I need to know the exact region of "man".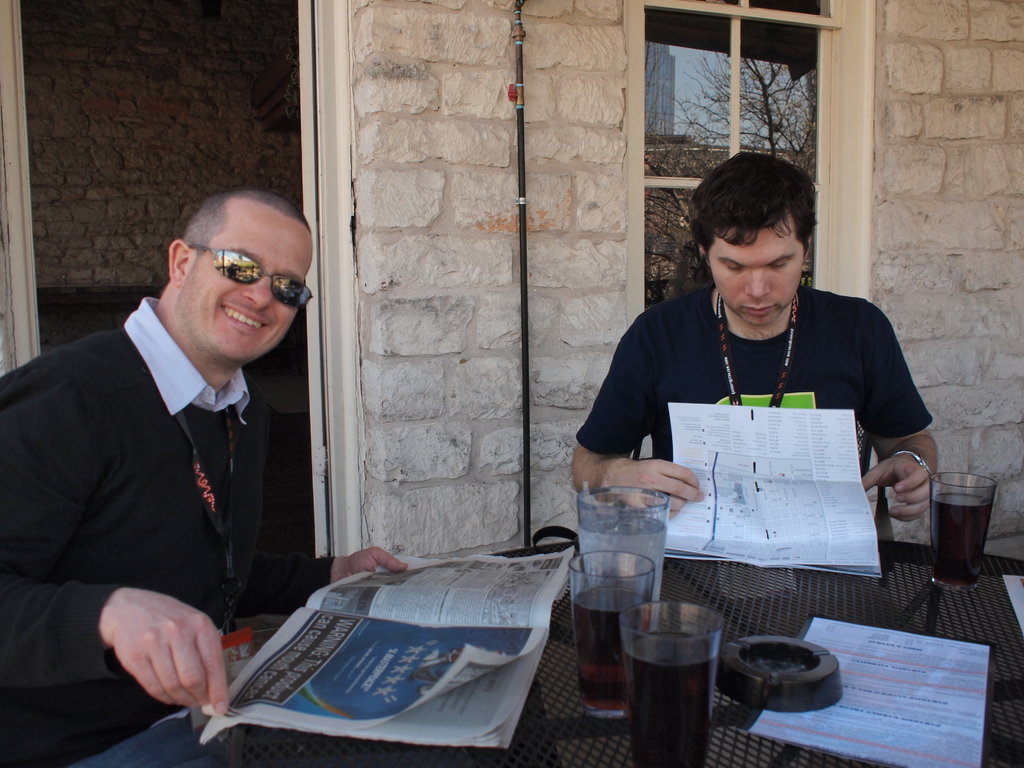
Region: left=0, top=196, right=363, bottom=733.
